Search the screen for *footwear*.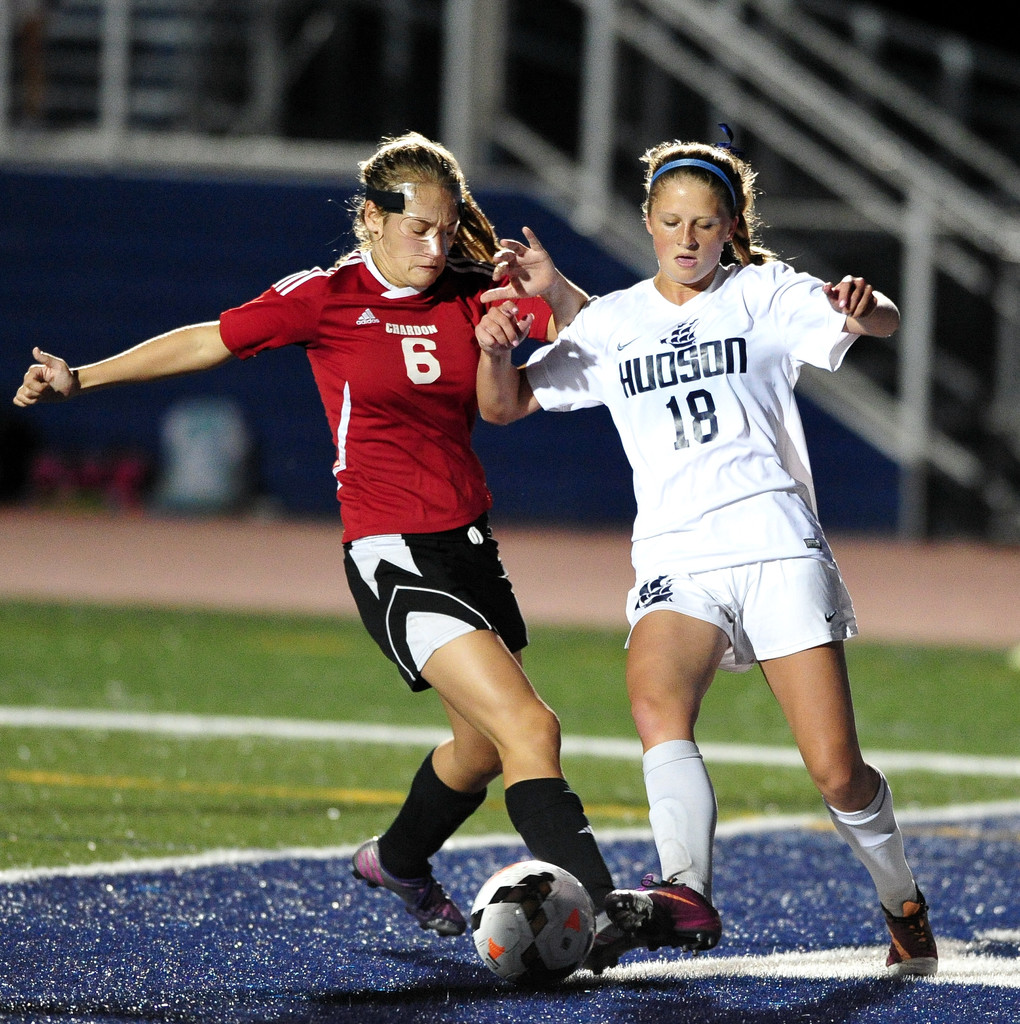
Found at bbox=(877, 879, 939, 975).
